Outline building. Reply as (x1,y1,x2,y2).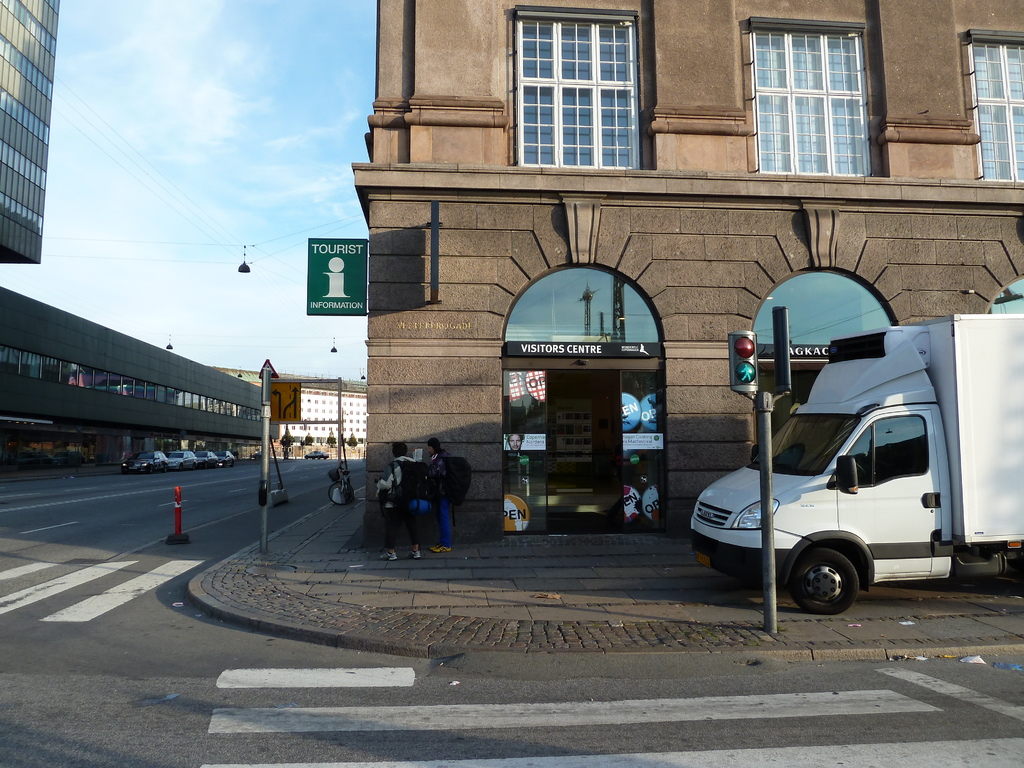
(0,0,61,266).
